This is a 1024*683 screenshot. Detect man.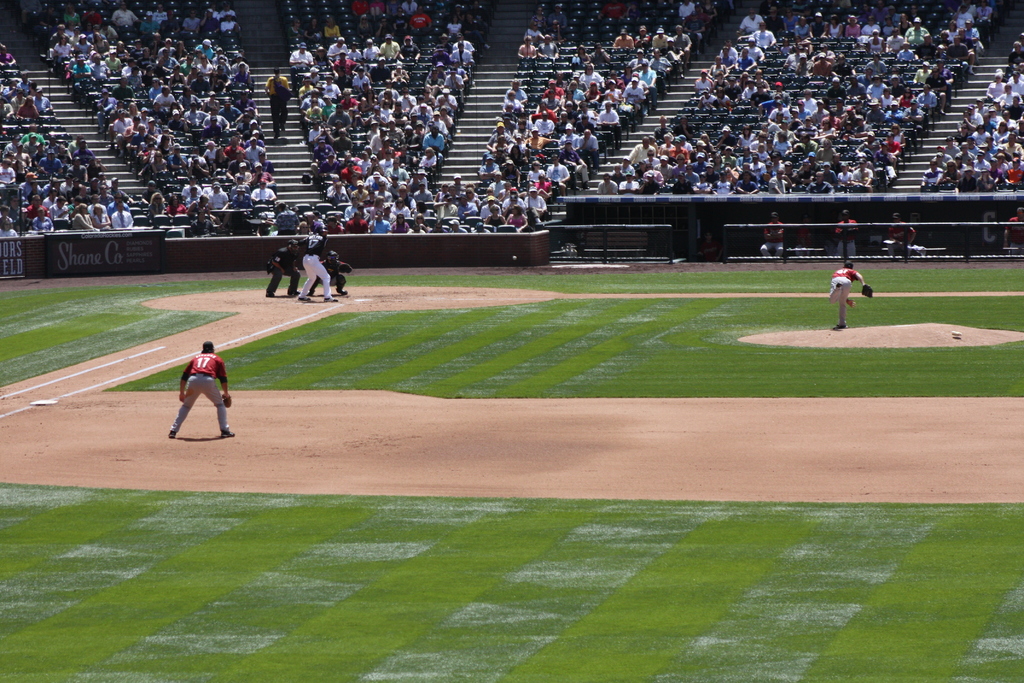
detection(669, 24, 695, 70).
